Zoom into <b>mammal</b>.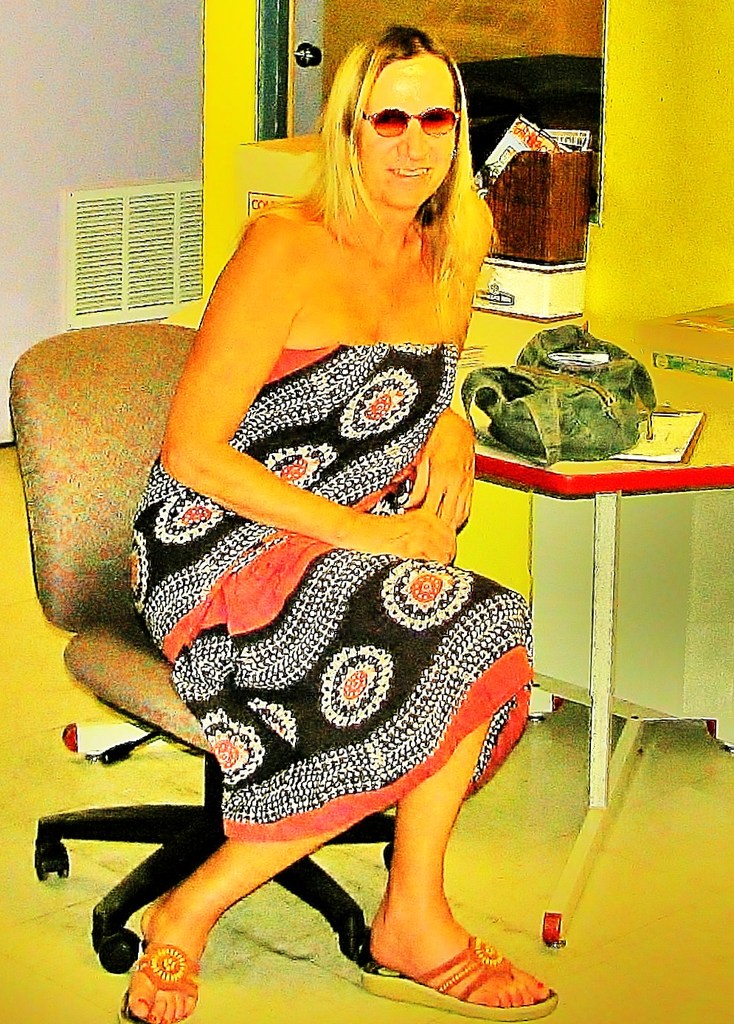
Zoom target: pyautogui.locateOnScreen(110, 23, 559, 1023).
